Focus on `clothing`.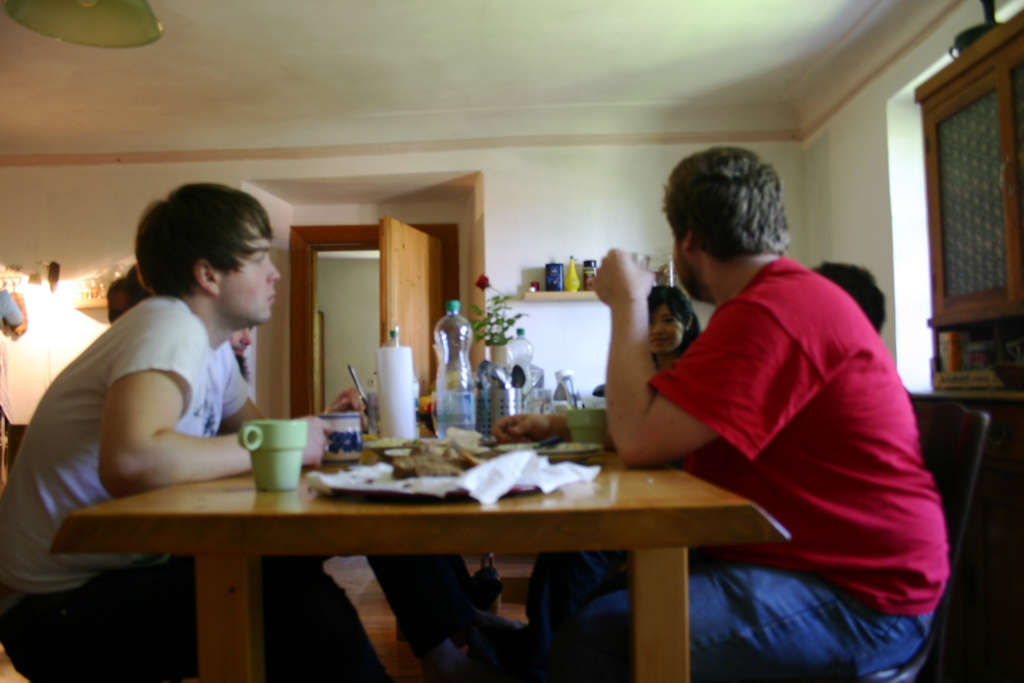
Focused at 624/190/947/673.
